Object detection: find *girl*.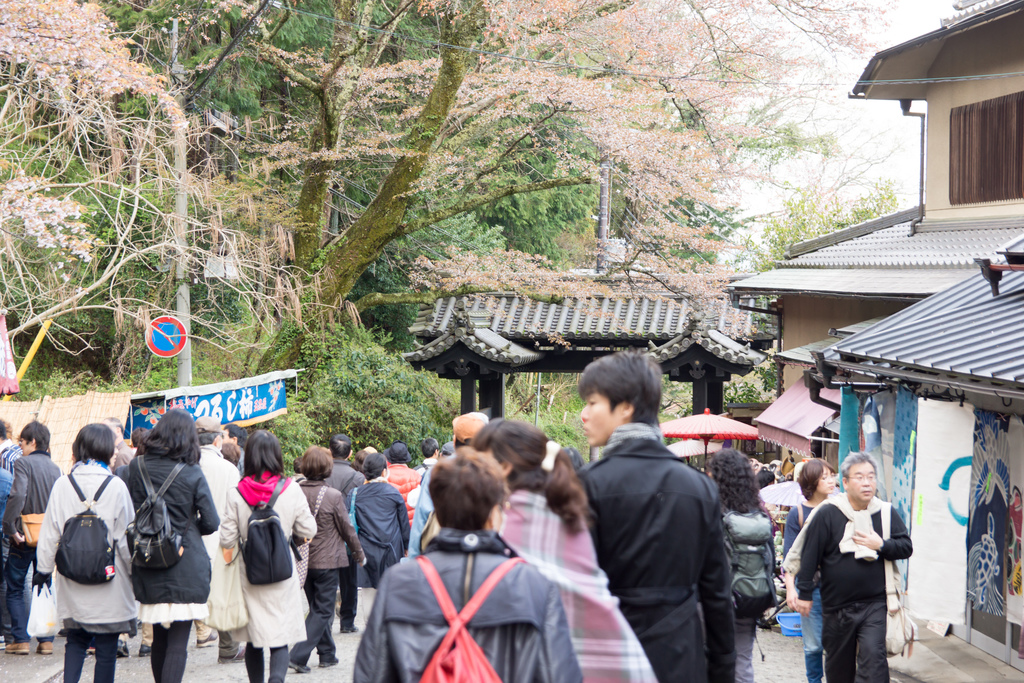
214,428,319,682.
